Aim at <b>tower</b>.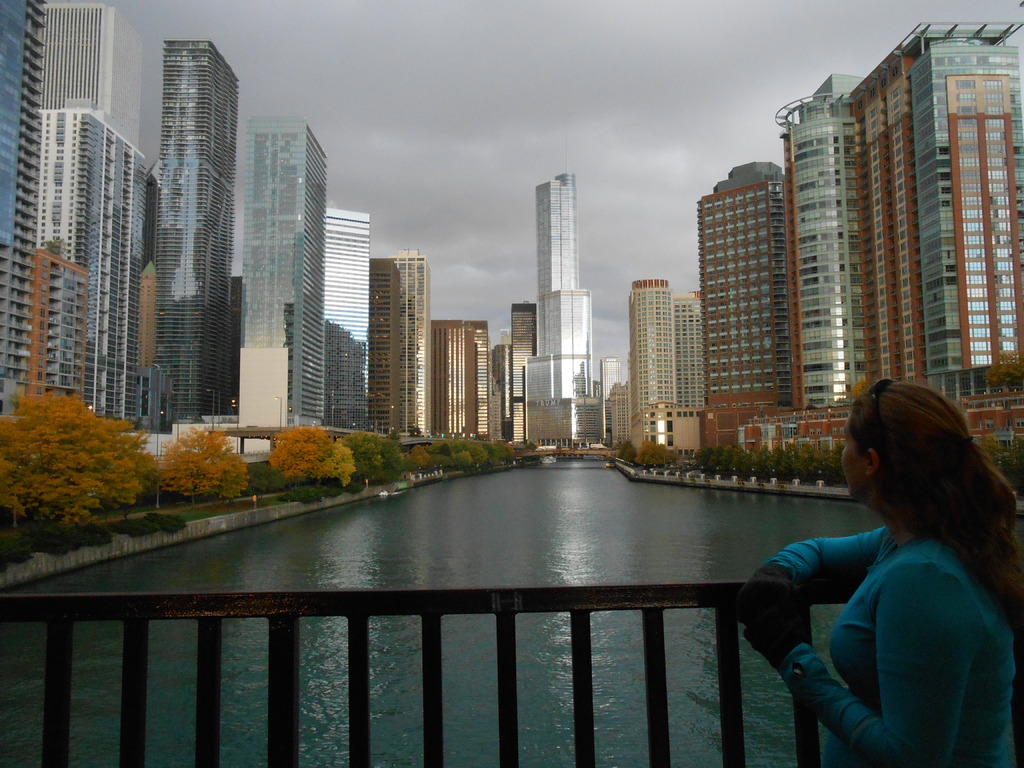
Aimed at (514,300,538,446).
